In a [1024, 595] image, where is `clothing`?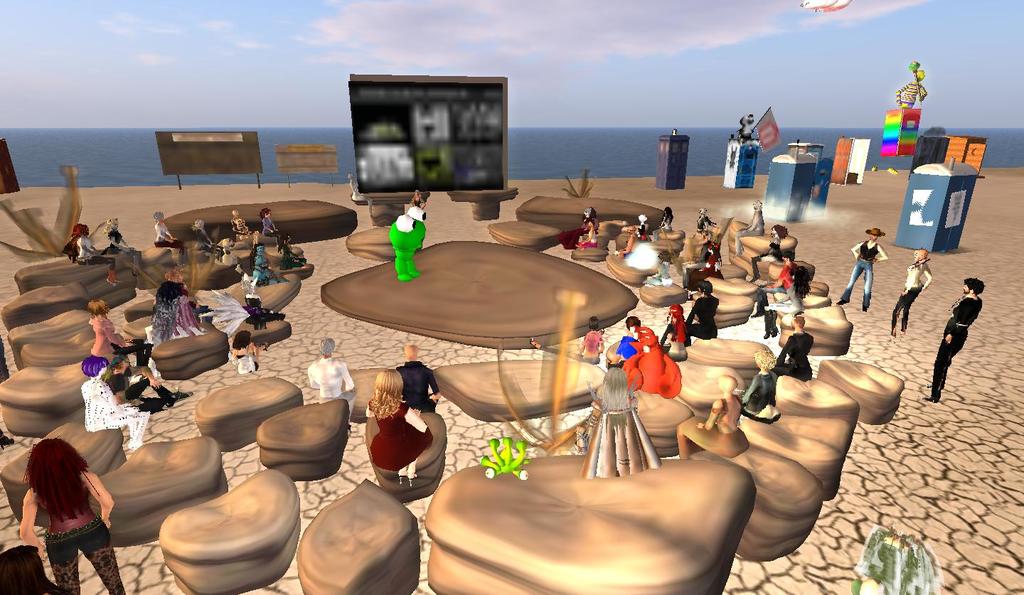
[368,403,434,471].
